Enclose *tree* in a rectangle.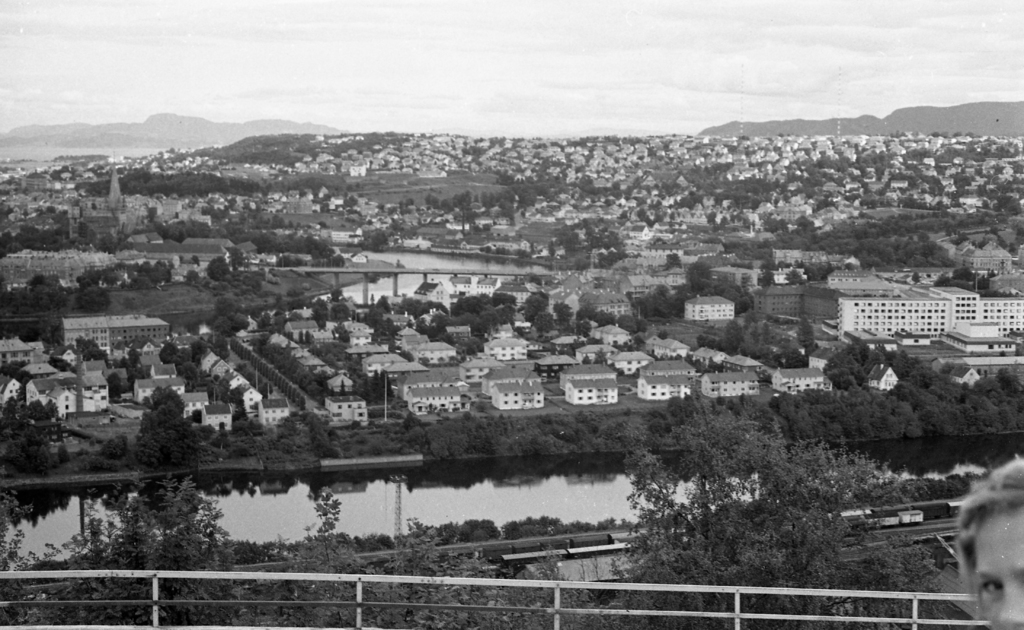
[158, 342, 188, 368].
